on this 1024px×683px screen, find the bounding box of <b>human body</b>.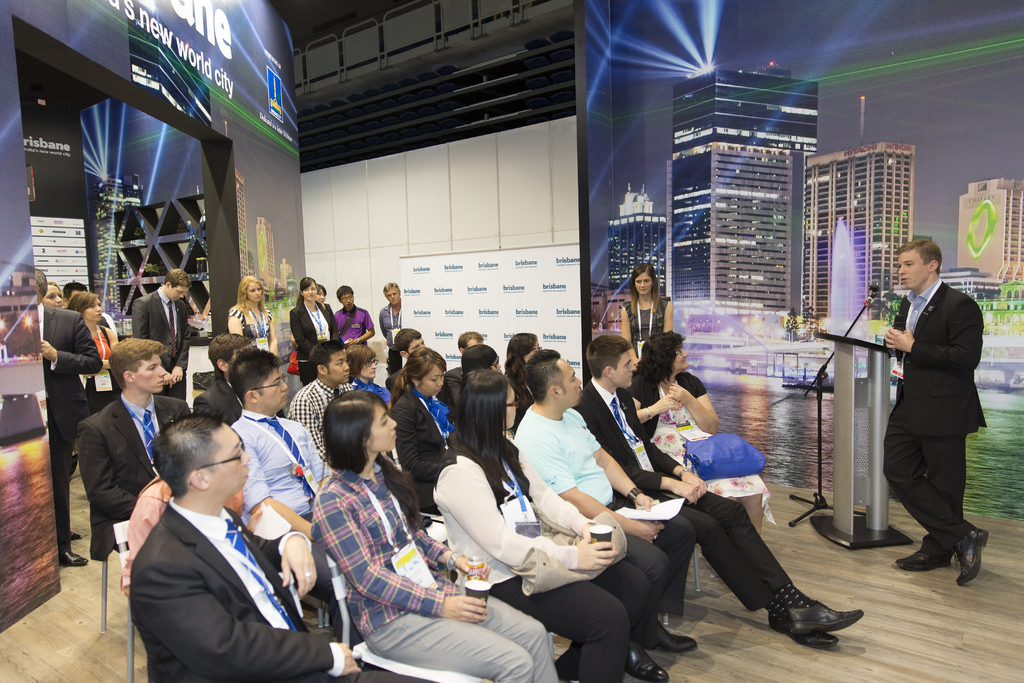
Bounding box: <bbox>187, 375, 243, 427</bbox>.
